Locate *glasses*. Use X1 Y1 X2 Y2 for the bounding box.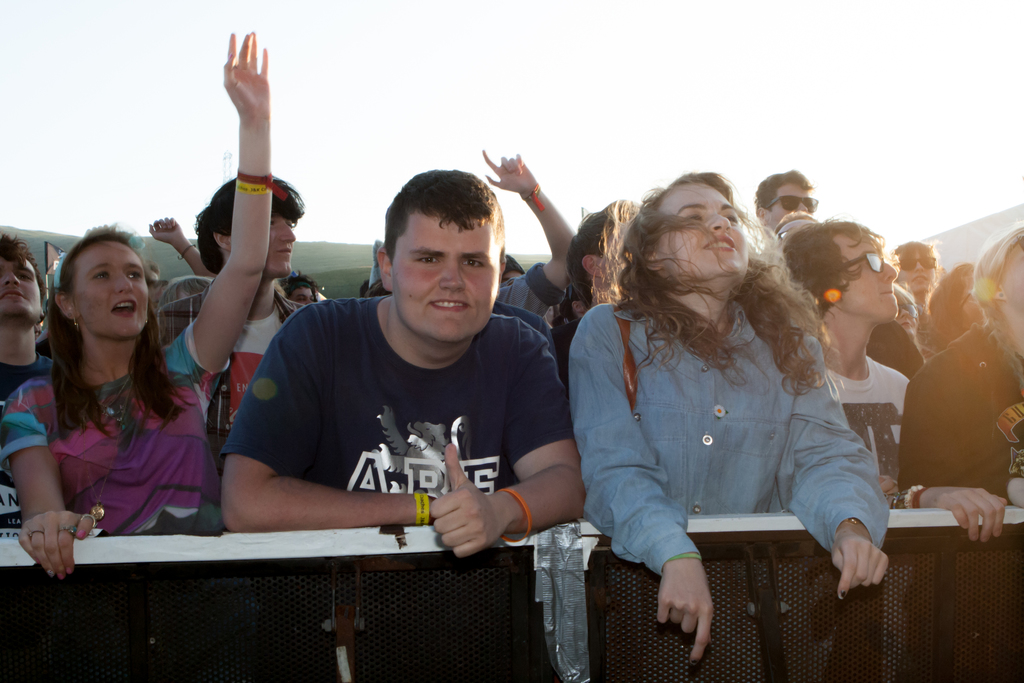
832 249 881 273.
